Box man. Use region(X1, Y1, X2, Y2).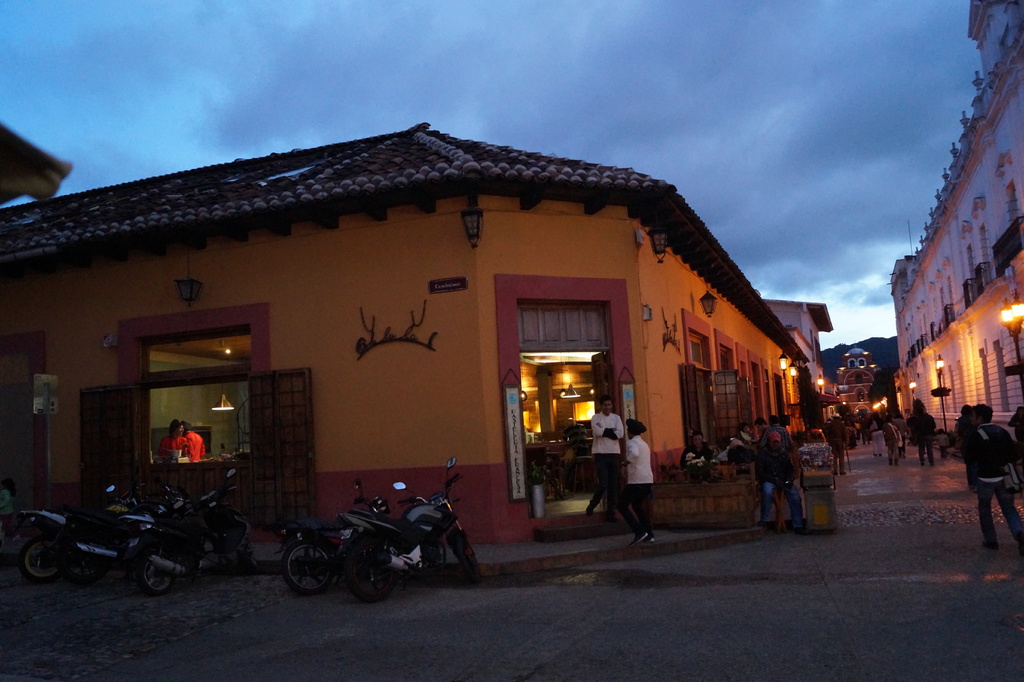
region(182, 421, 205, 459).
